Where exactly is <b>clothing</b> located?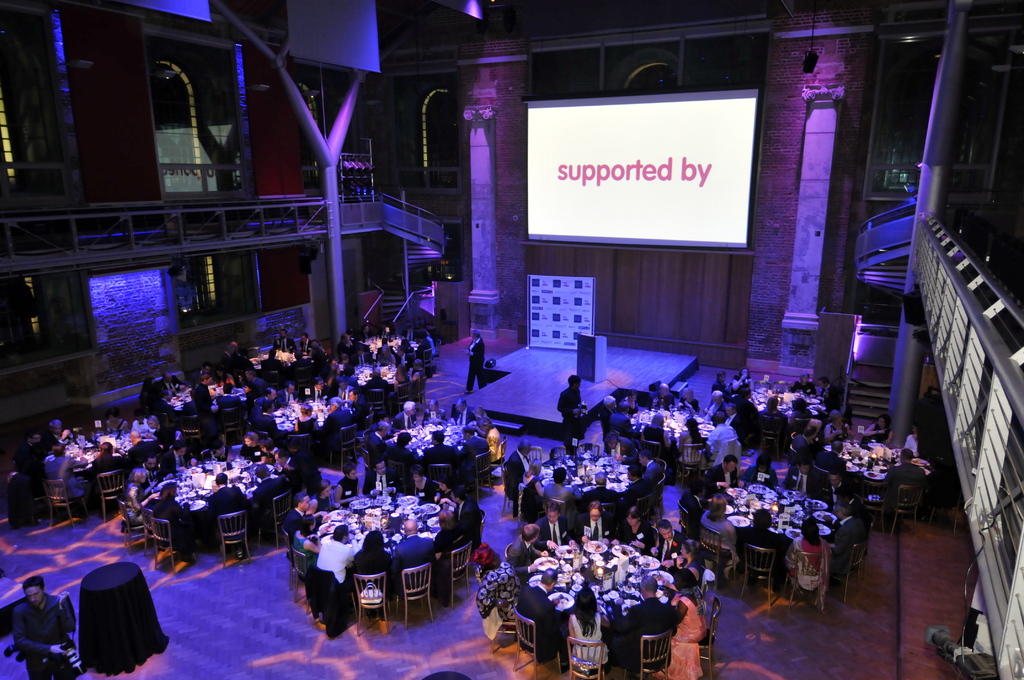
Its bounding box is rect(384, 441, 409, 473).
